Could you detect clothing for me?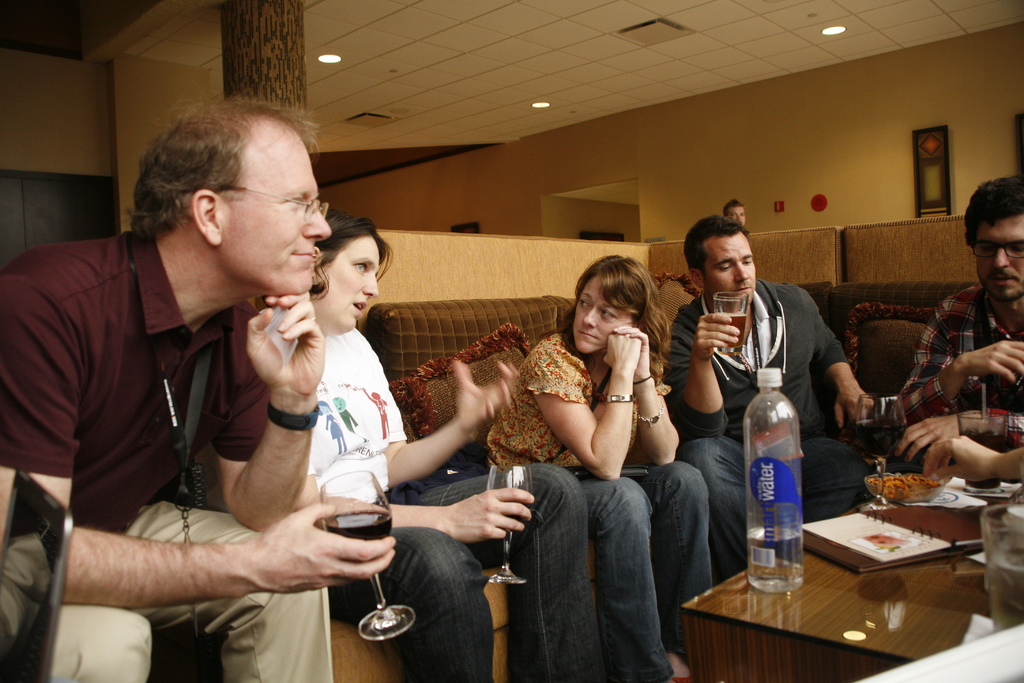
Detection result: {"left": 0, "top": 229, "right": 271, "bottom": 527}.
